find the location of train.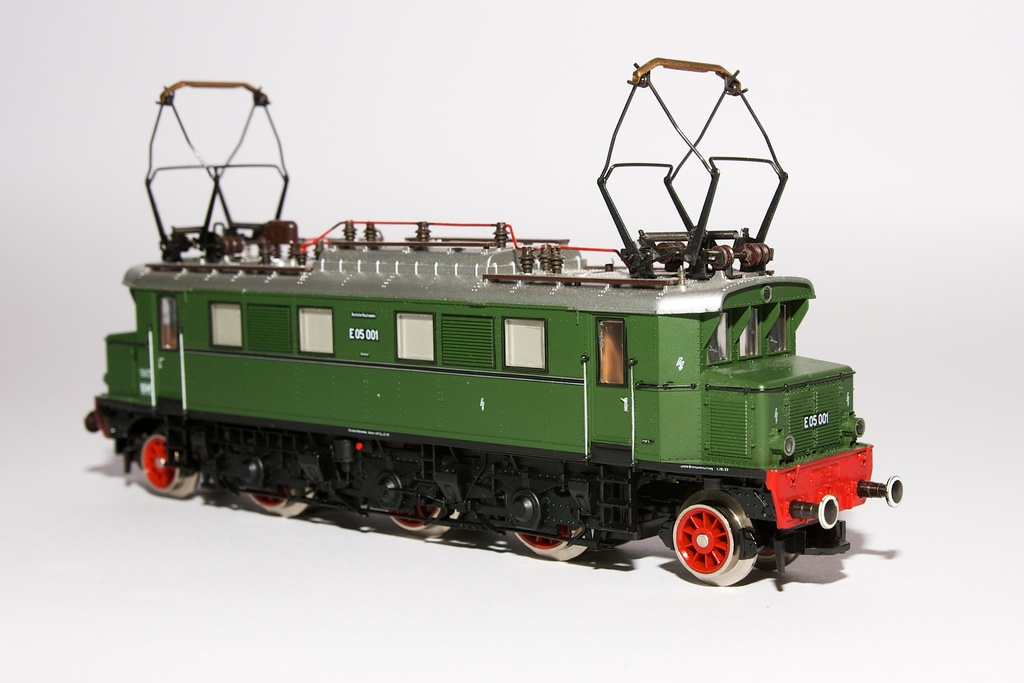
Location: [83, 60, 905, 586].
